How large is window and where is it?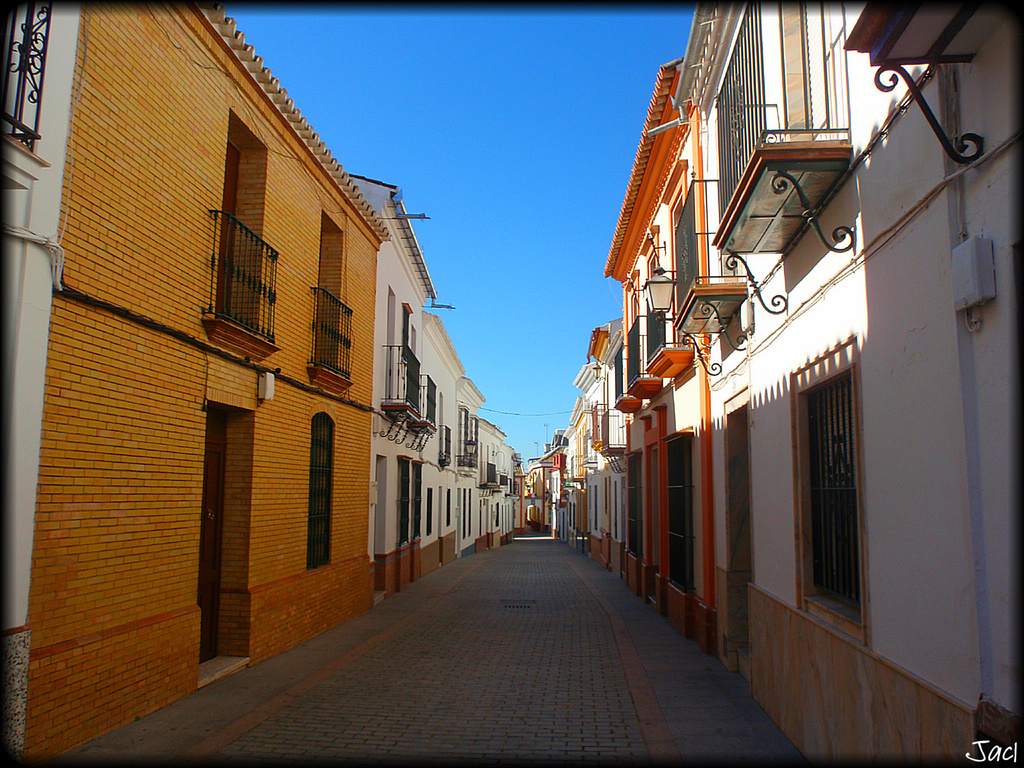
Bounding box: bbox=(715, 2, 833, 232).
